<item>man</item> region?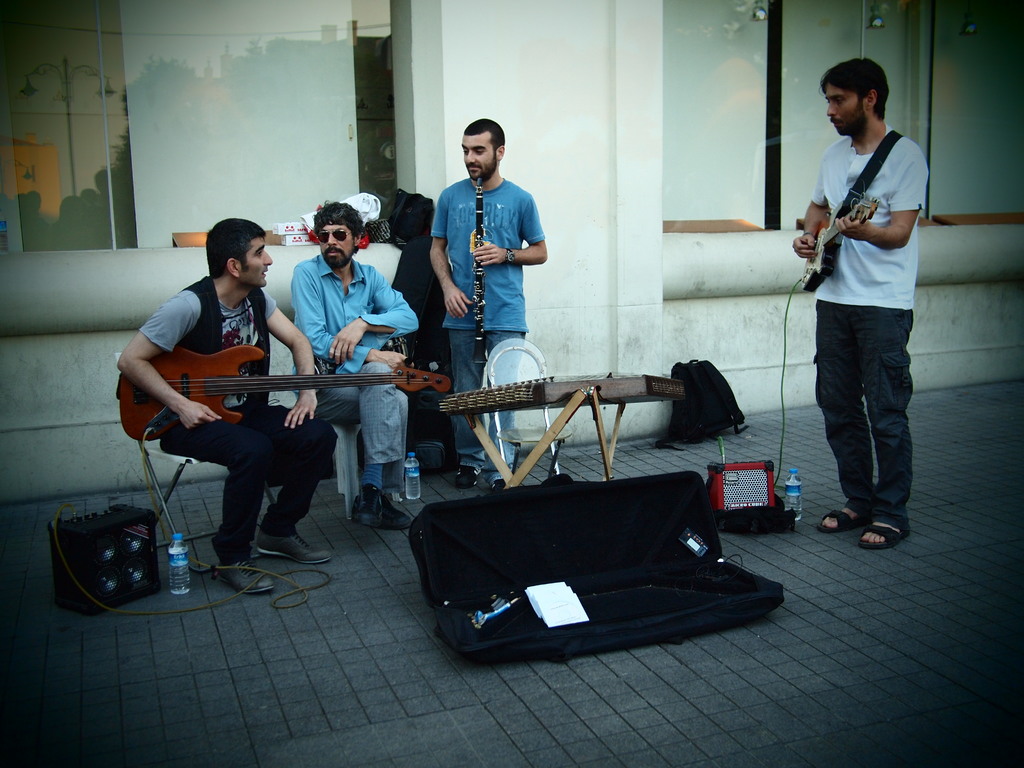
[left=293, top=196, right=419, bottom=529]
